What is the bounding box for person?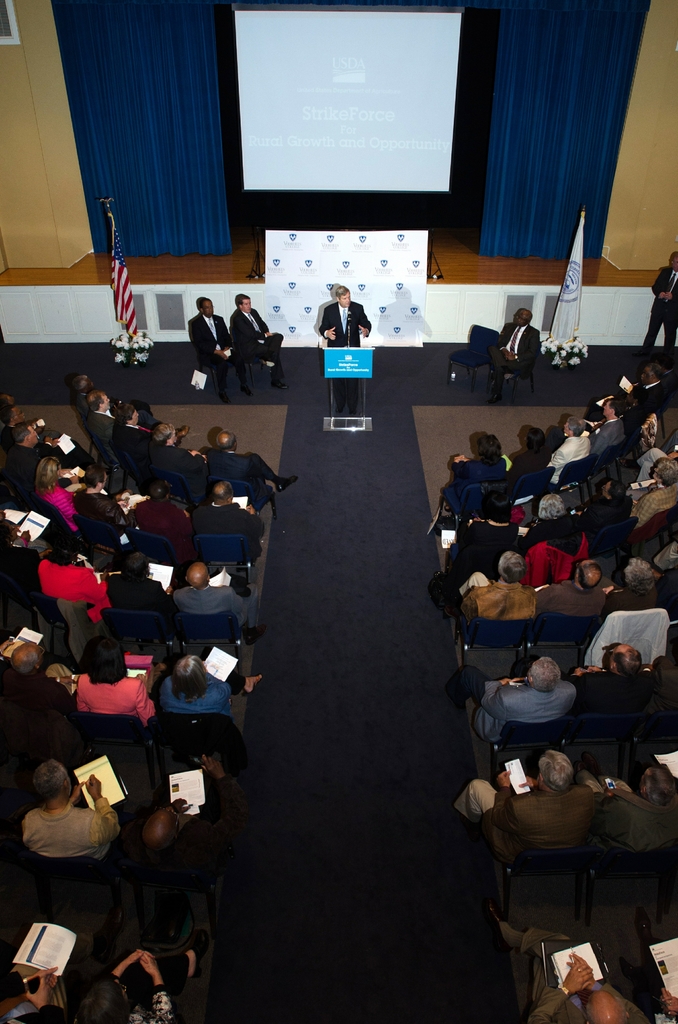
detection(647, 922, 677, 1023).
